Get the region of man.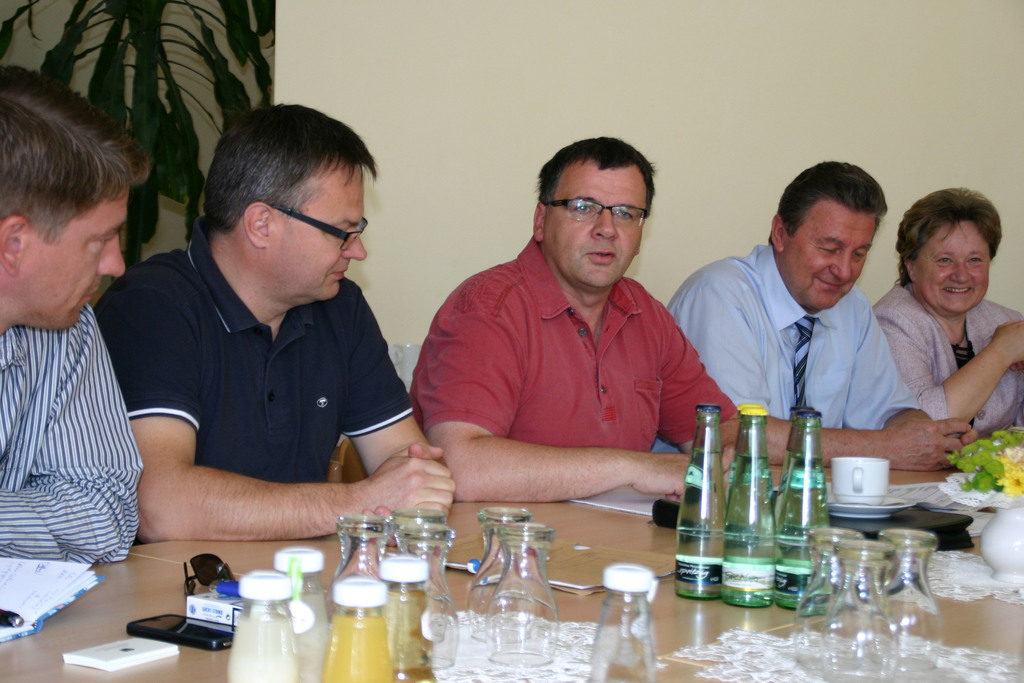
(x1=0, y1=67, x2=152, y2=562).
